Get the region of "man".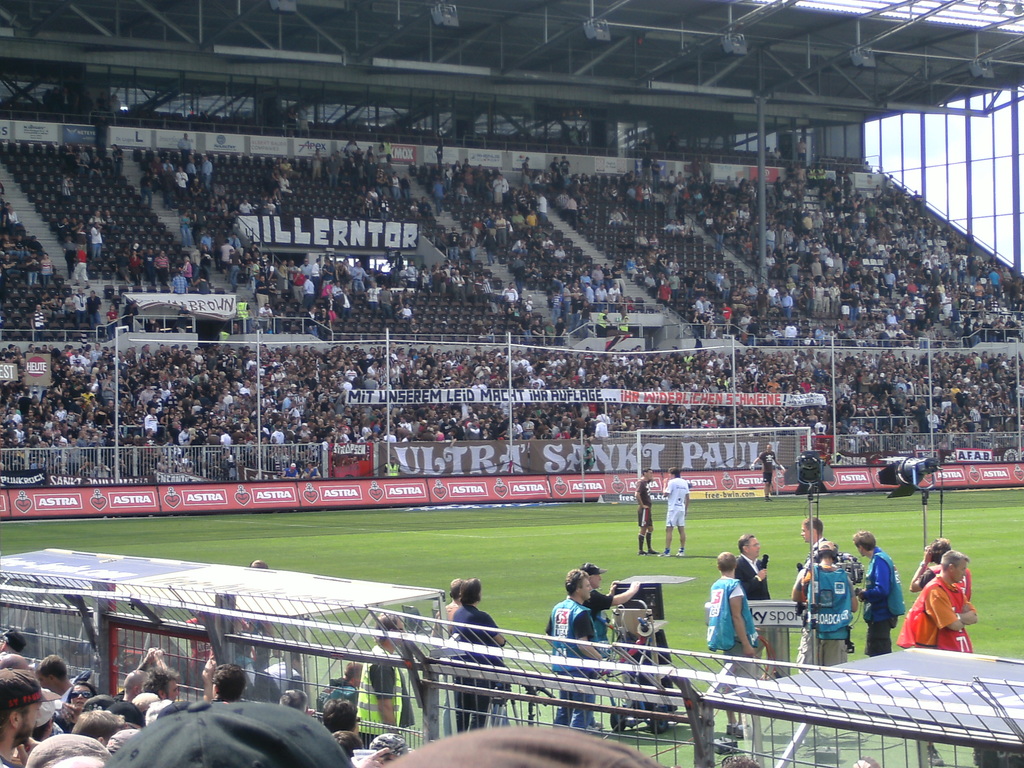
bbox=(454, 576, 503, 728).
